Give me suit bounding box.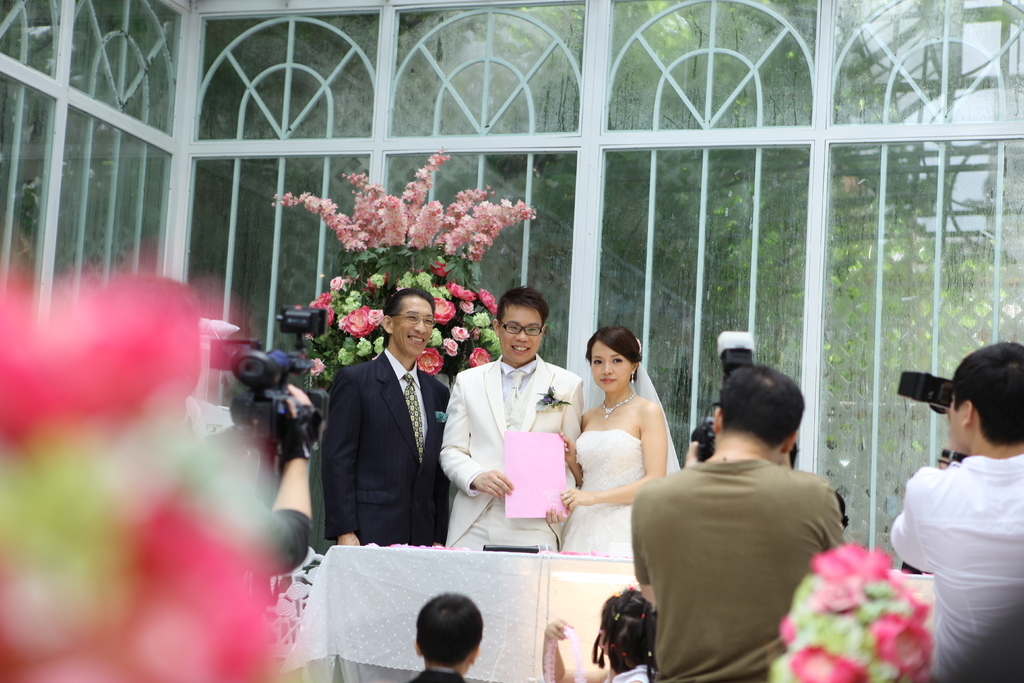
{"left": 319, "top": 347, "right": 451, "bottom": 547}.
